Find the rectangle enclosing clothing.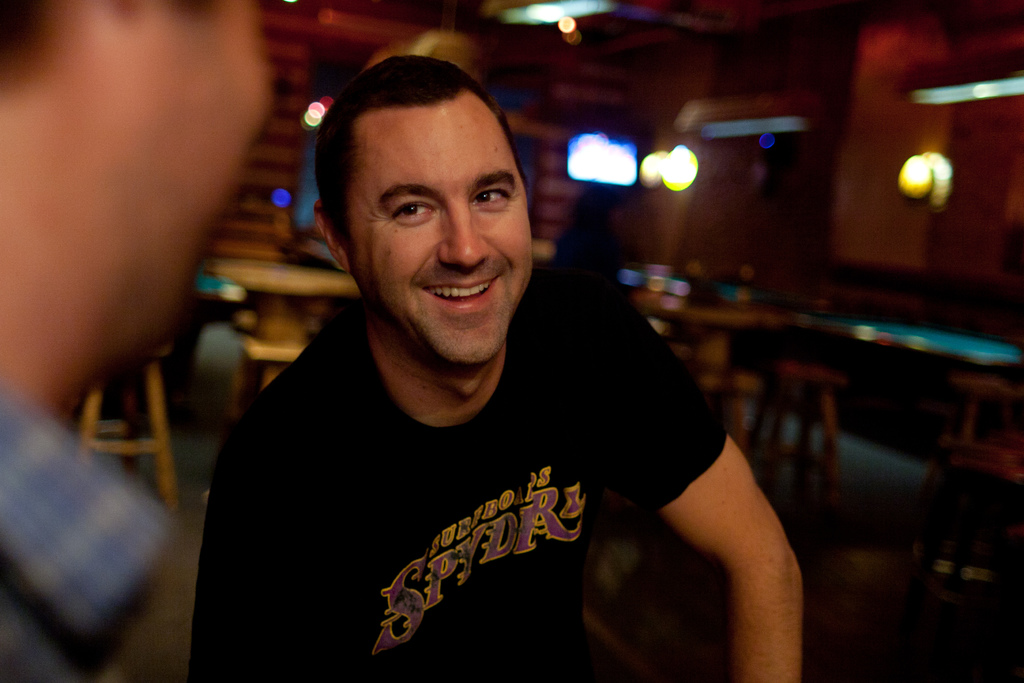
0:367:173:681.
